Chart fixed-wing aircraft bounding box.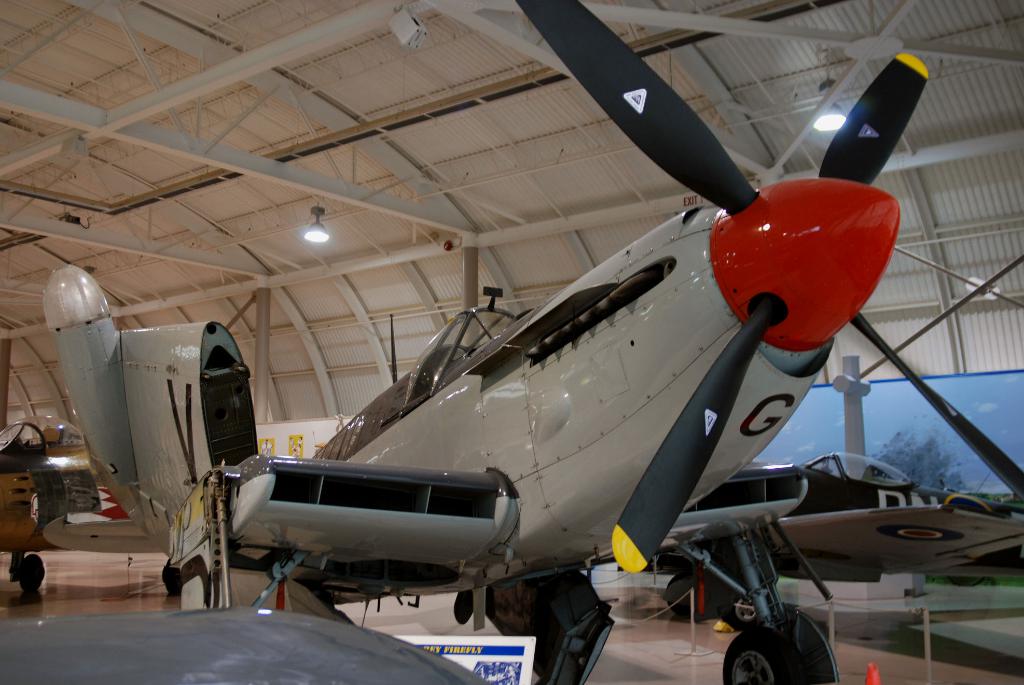
Charted: <region>3, 408, 168, 594</region>.
